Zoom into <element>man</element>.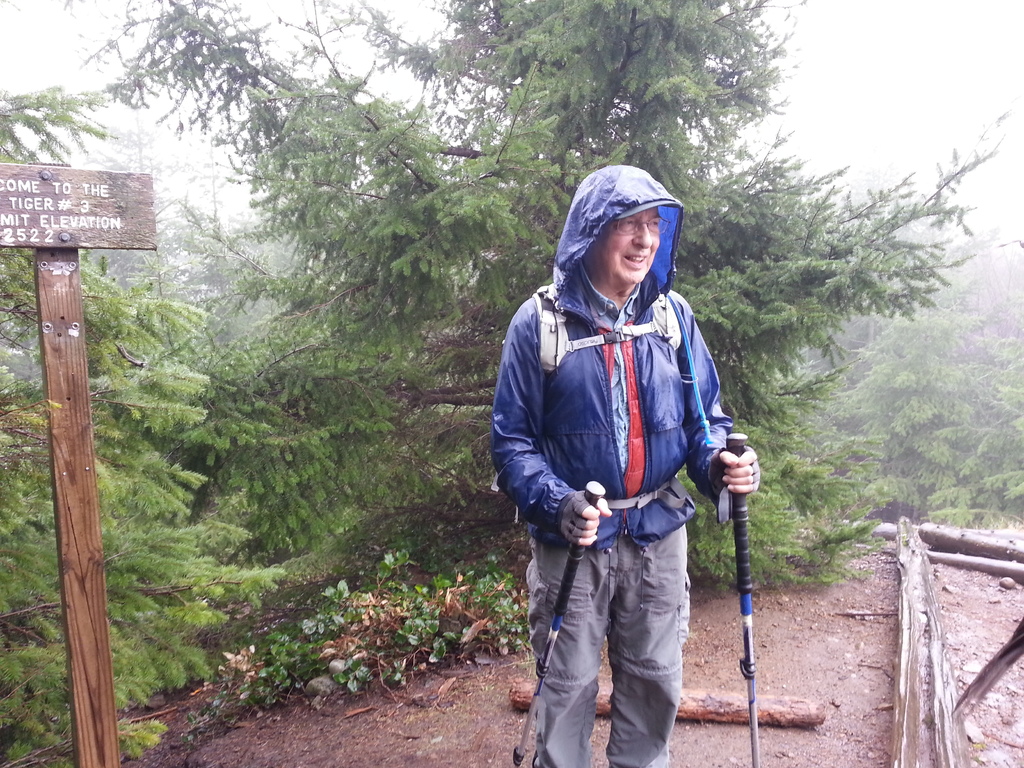
Zoom target: (496,175,747,767).
